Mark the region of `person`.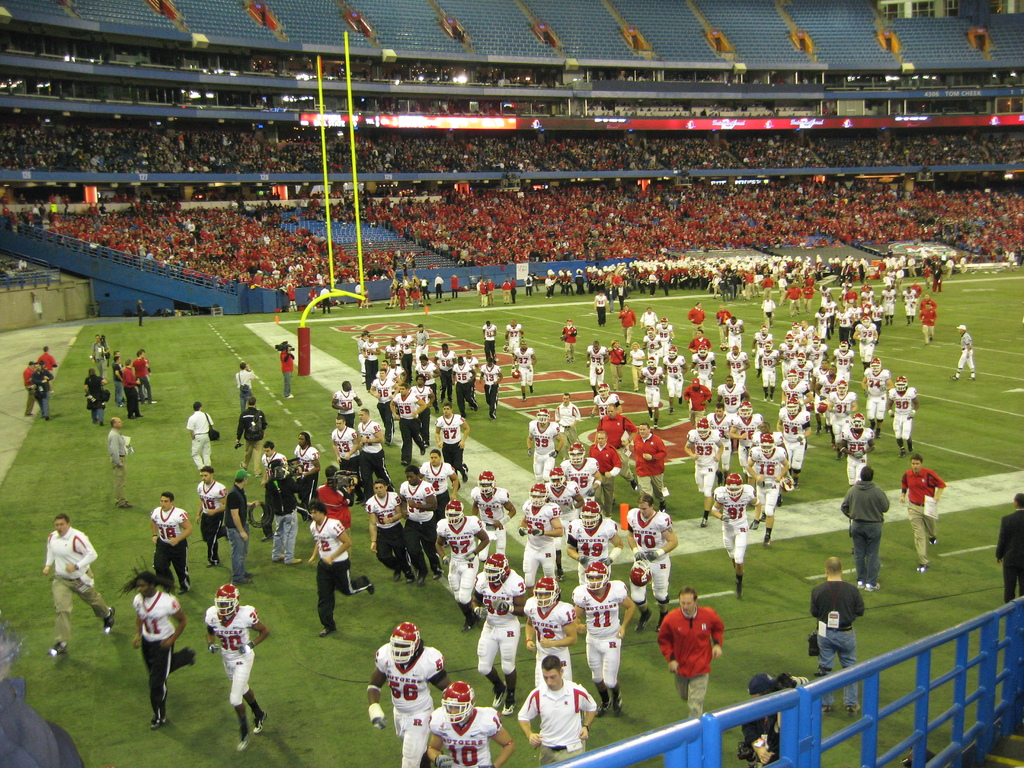
Region: detection(113, 349, 153, 416).
